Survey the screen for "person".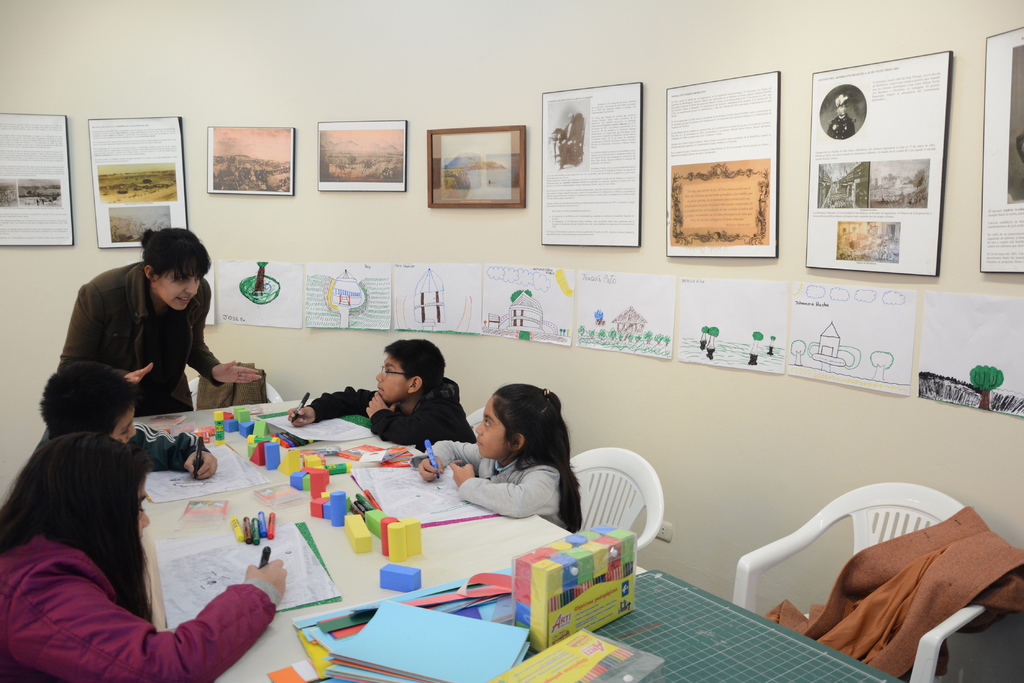
Survey found: [left=286, top=328, right=476, bottom=454].
